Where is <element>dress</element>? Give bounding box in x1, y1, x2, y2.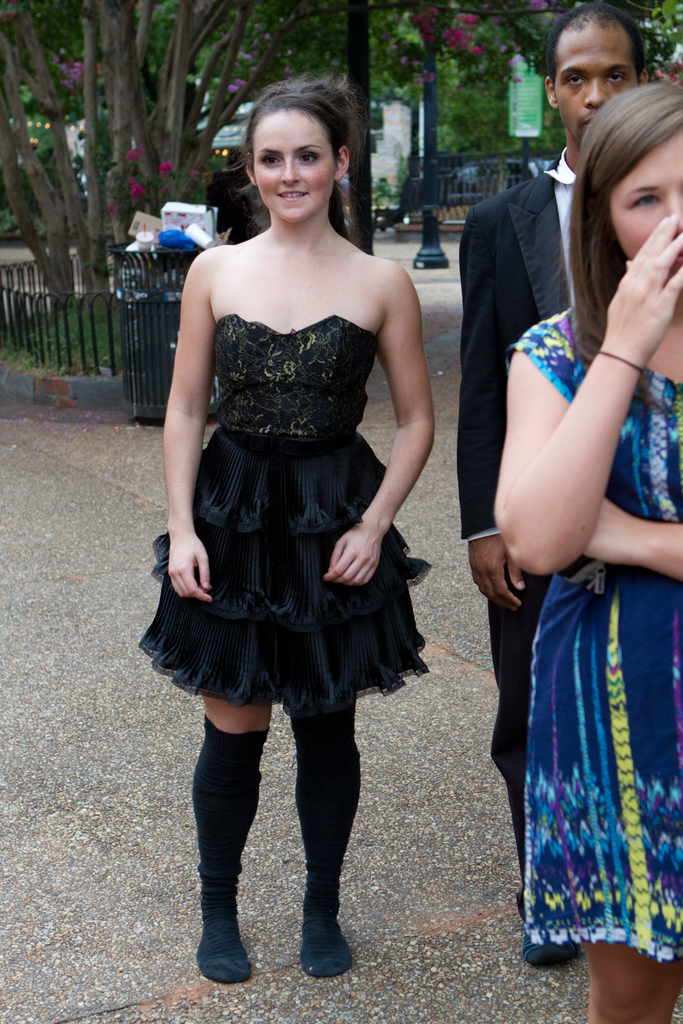
504, 305, 682, 970.
